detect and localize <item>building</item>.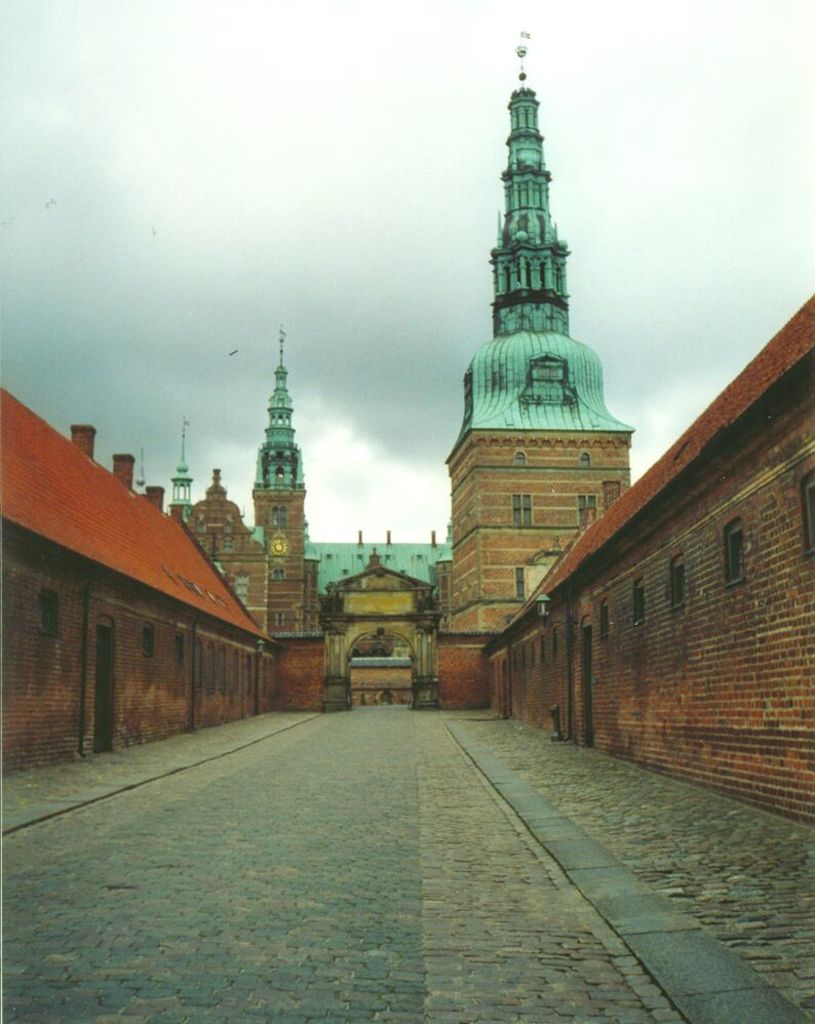
Localized at (184,349,333,716).
